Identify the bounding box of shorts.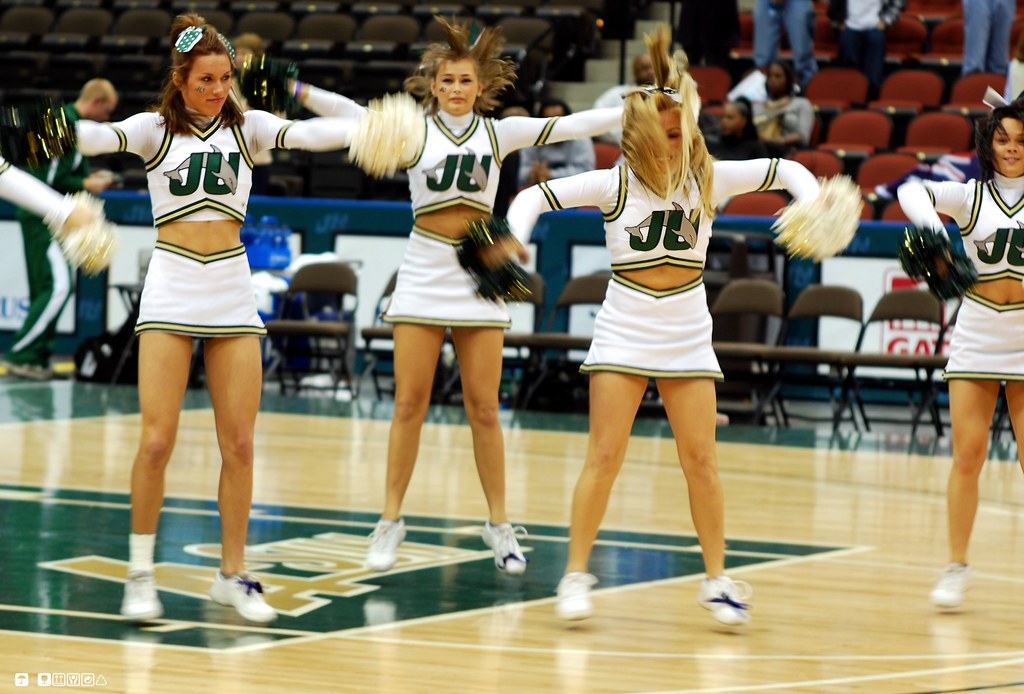
BBox(943, 293, 1023, 382).
